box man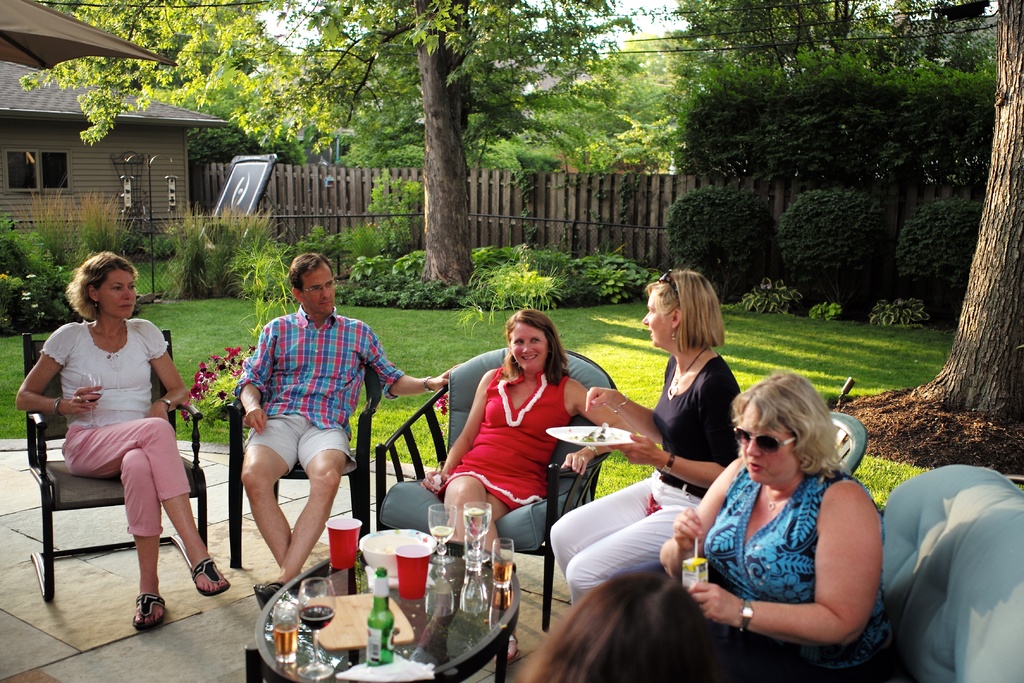
bbox=(232, 250, 453, 607)
